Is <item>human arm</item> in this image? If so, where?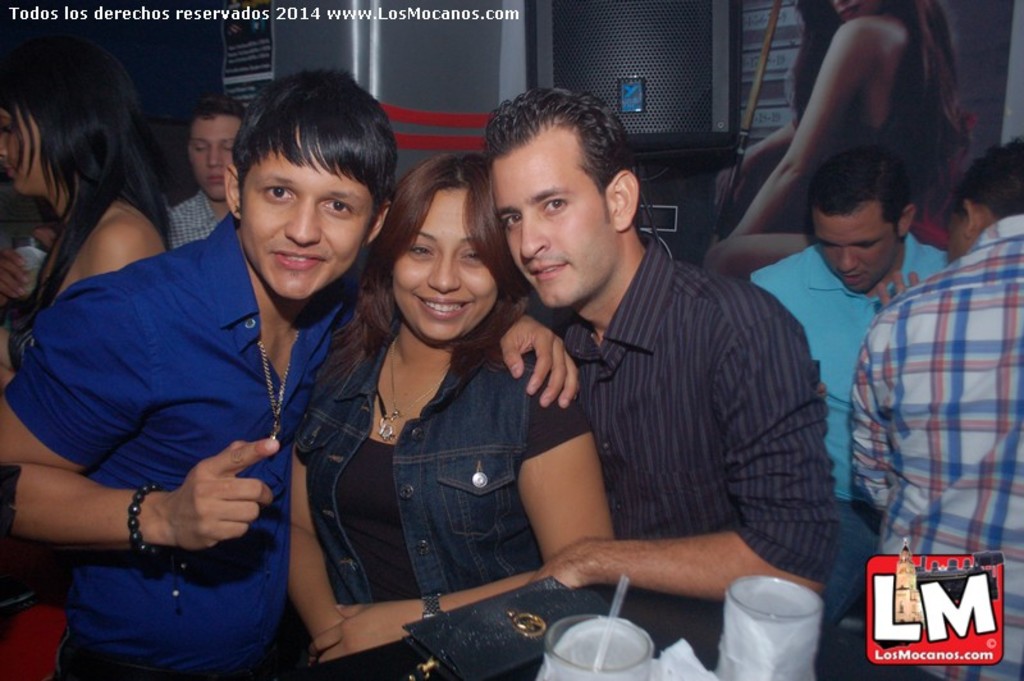
Yes, at 849,307,902,512.
